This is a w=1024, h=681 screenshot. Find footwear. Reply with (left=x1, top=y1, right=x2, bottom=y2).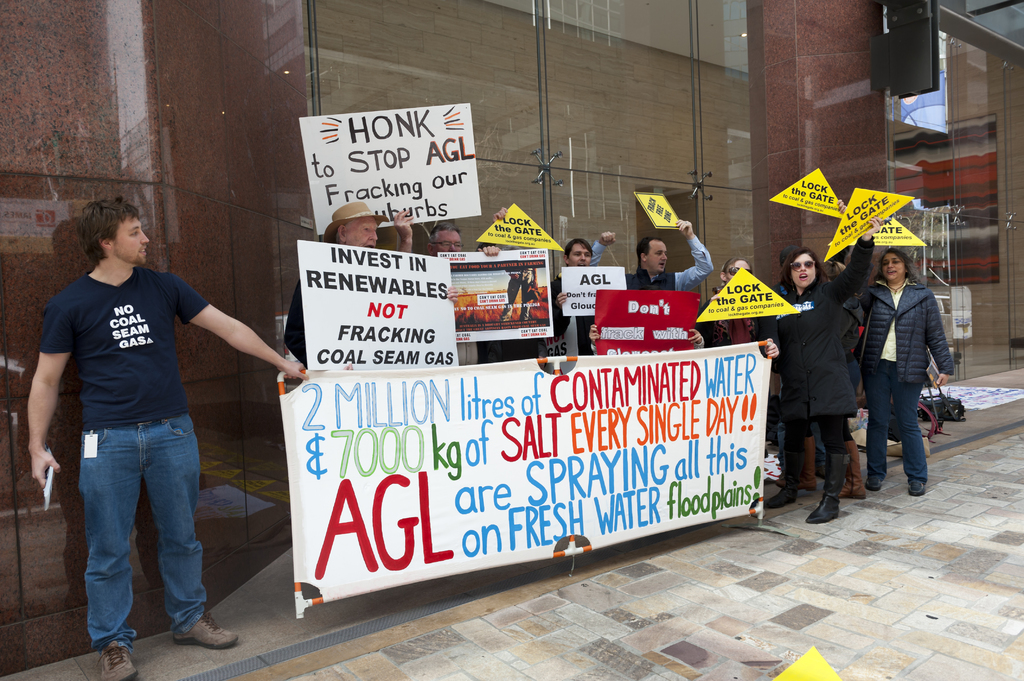
(left=810, top=456, right=845, bottom=524).
